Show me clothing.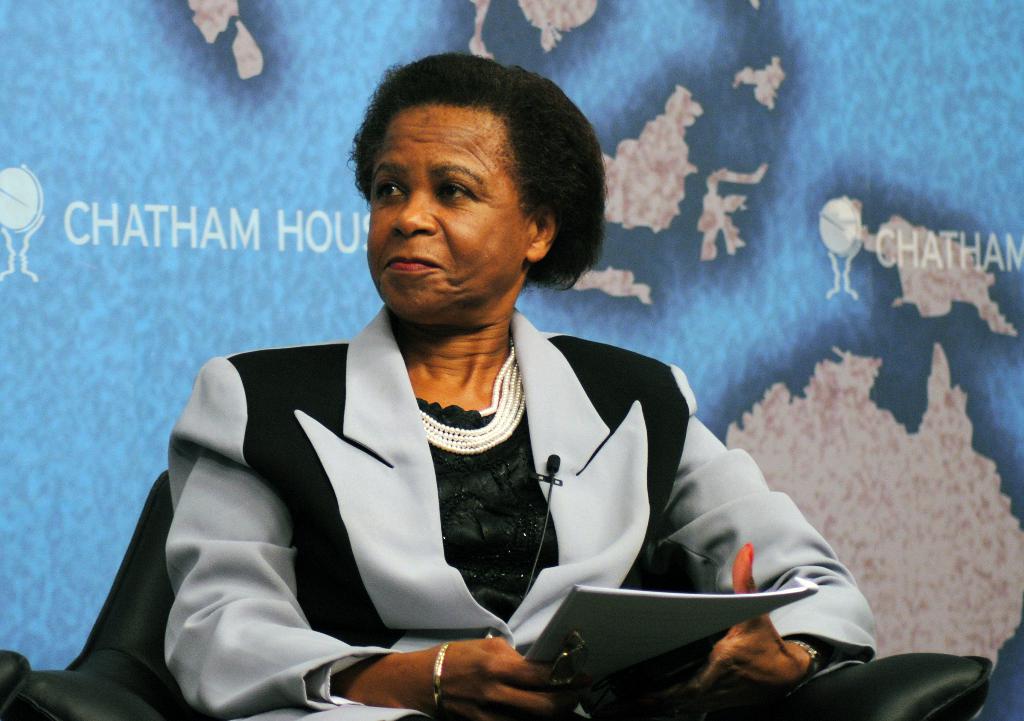
clothing is here: <box>102,177,826,705</box>.
